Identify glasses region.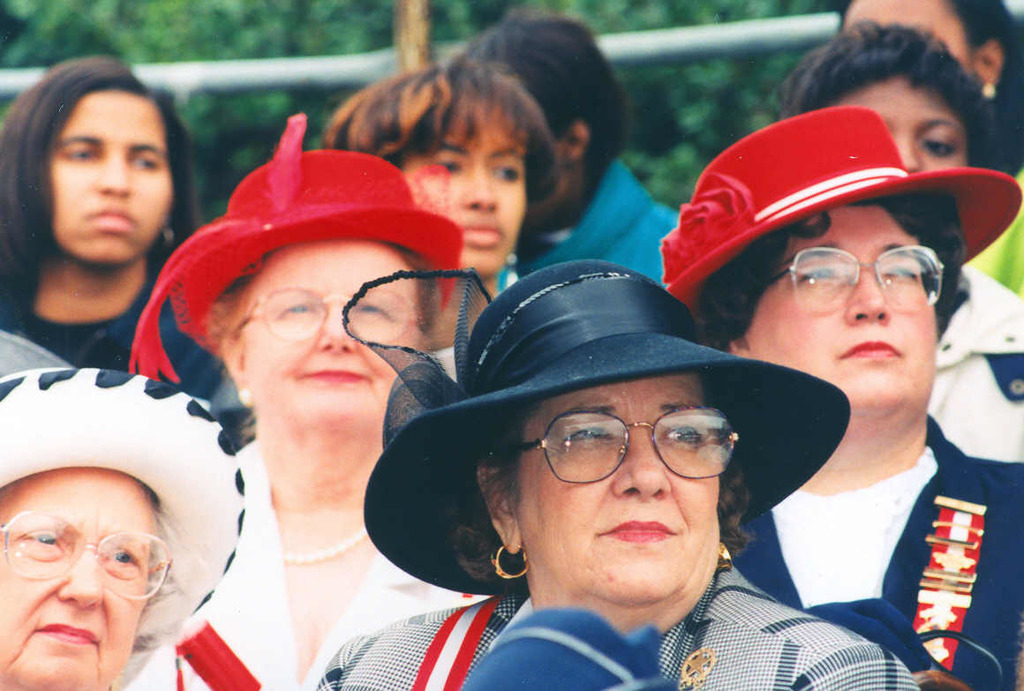
Region: <bbox>768, 243, 948, 314</bbox>.
